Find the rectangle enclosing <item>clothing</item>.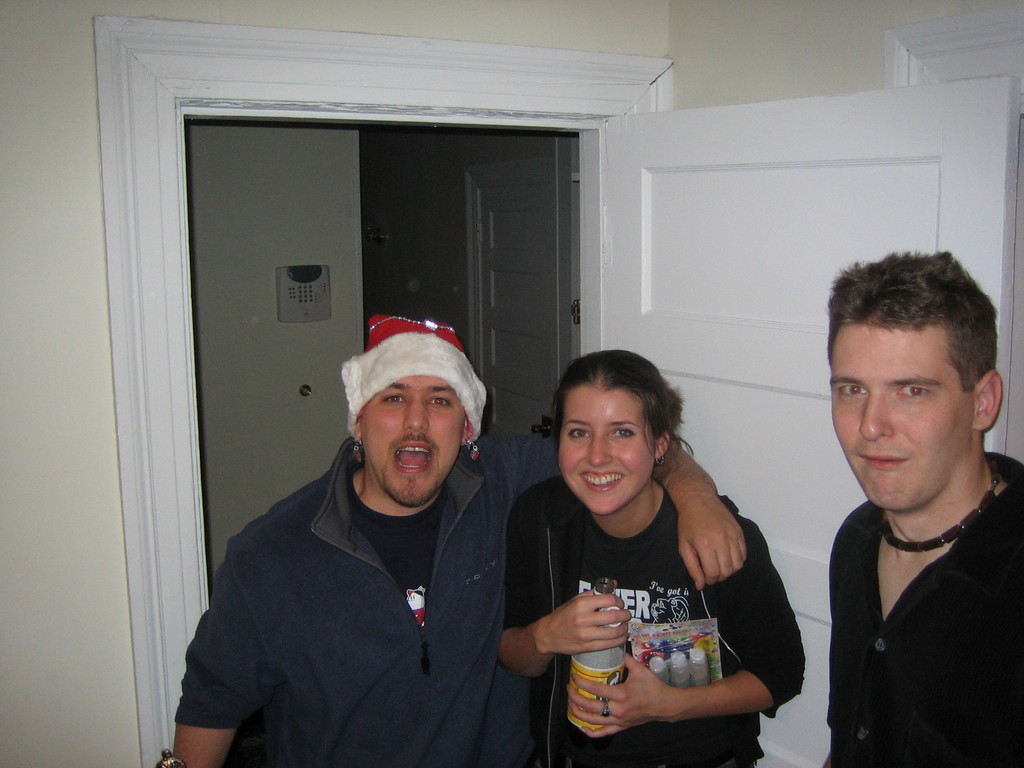
BBox(820, 456, 1023, 767).
